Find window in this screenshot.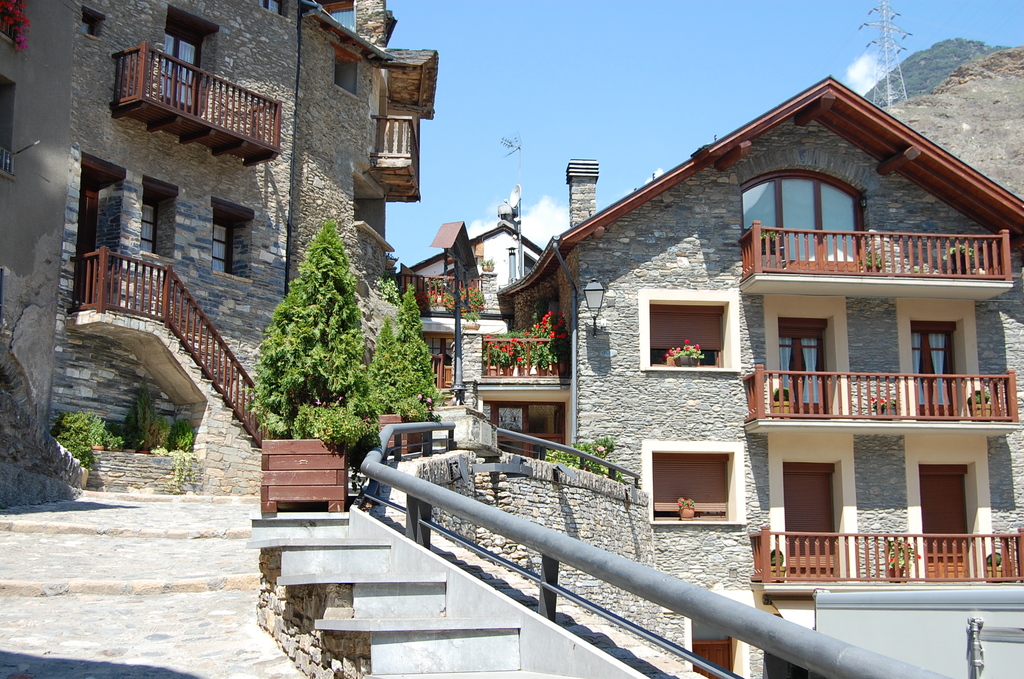
The bounding box for window is left=136, top=192, right=160, bottom=263.
